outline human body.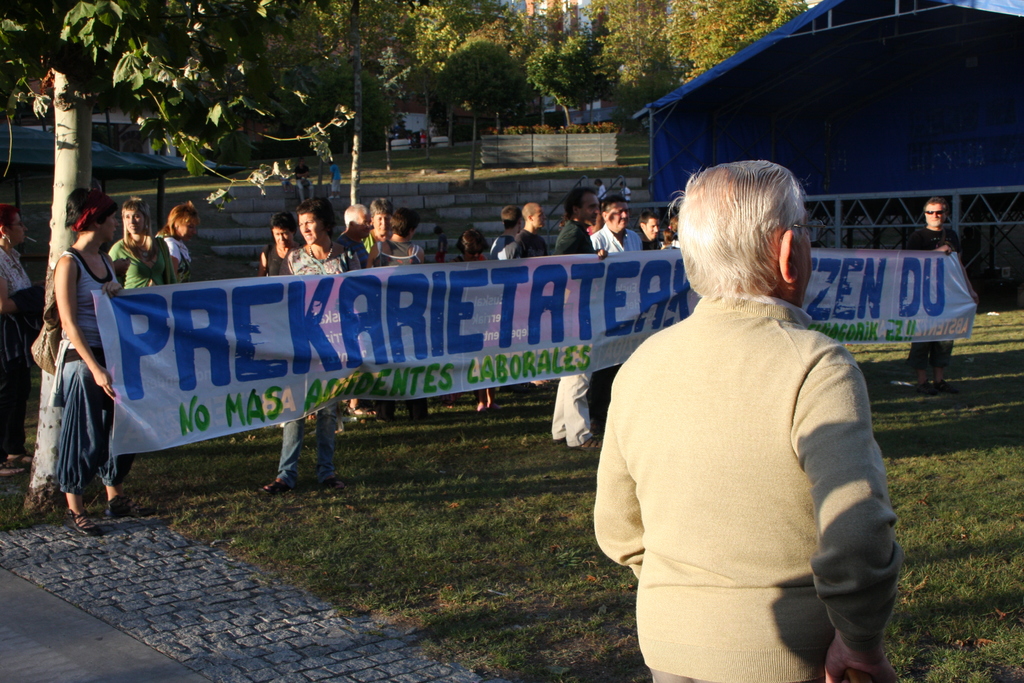
Outline: {"left": 596, "top": 181, "right": 608, "bottom": 201}.
